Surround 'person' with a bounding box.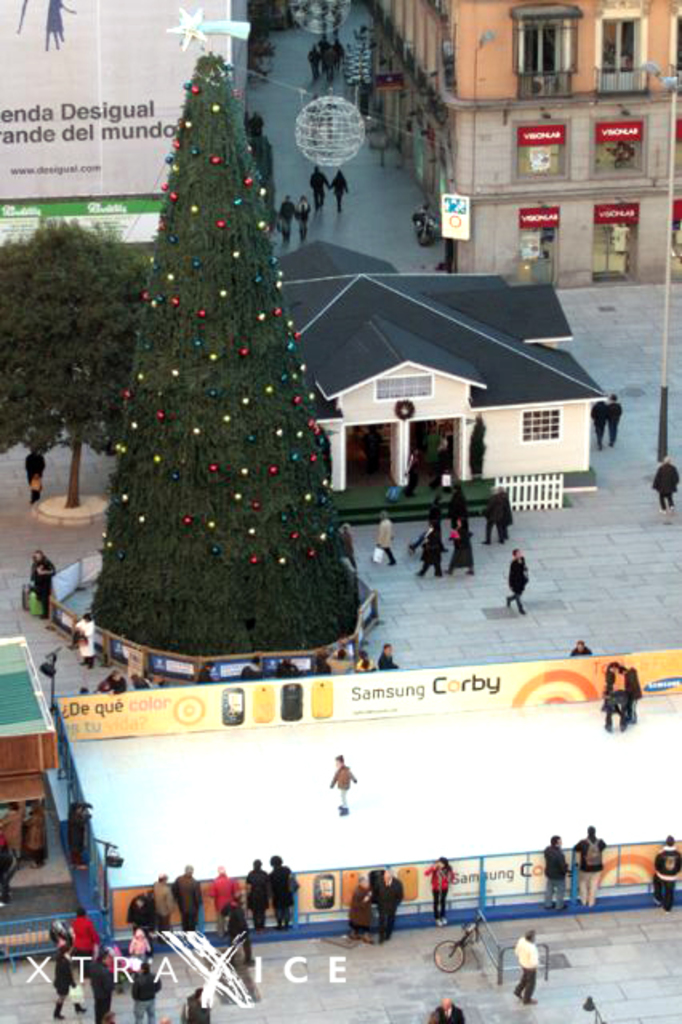
[421, 856, 453, 917].
